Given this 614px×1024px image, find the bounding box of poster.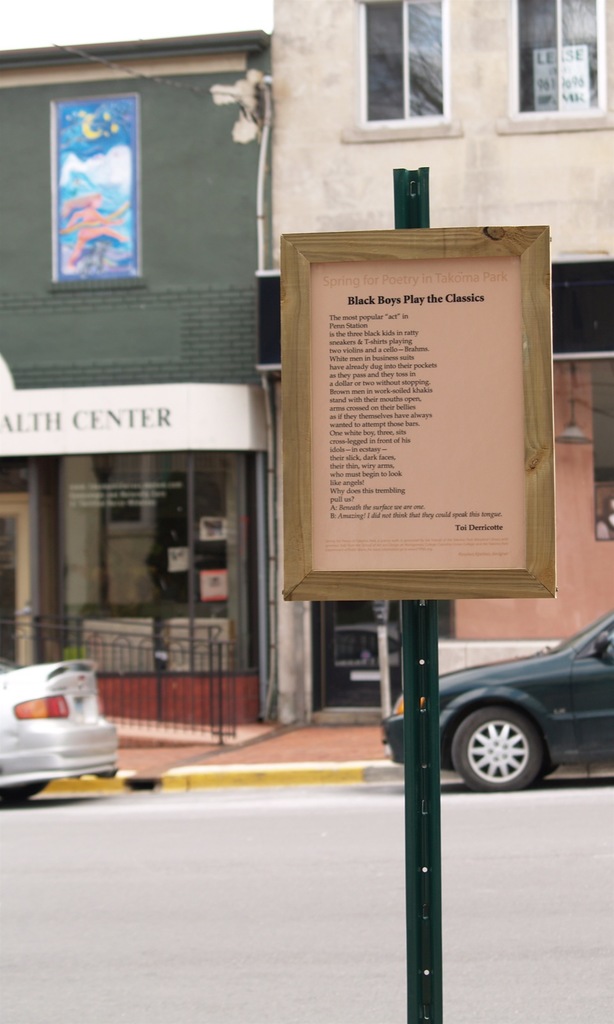
310 245 521 569.
